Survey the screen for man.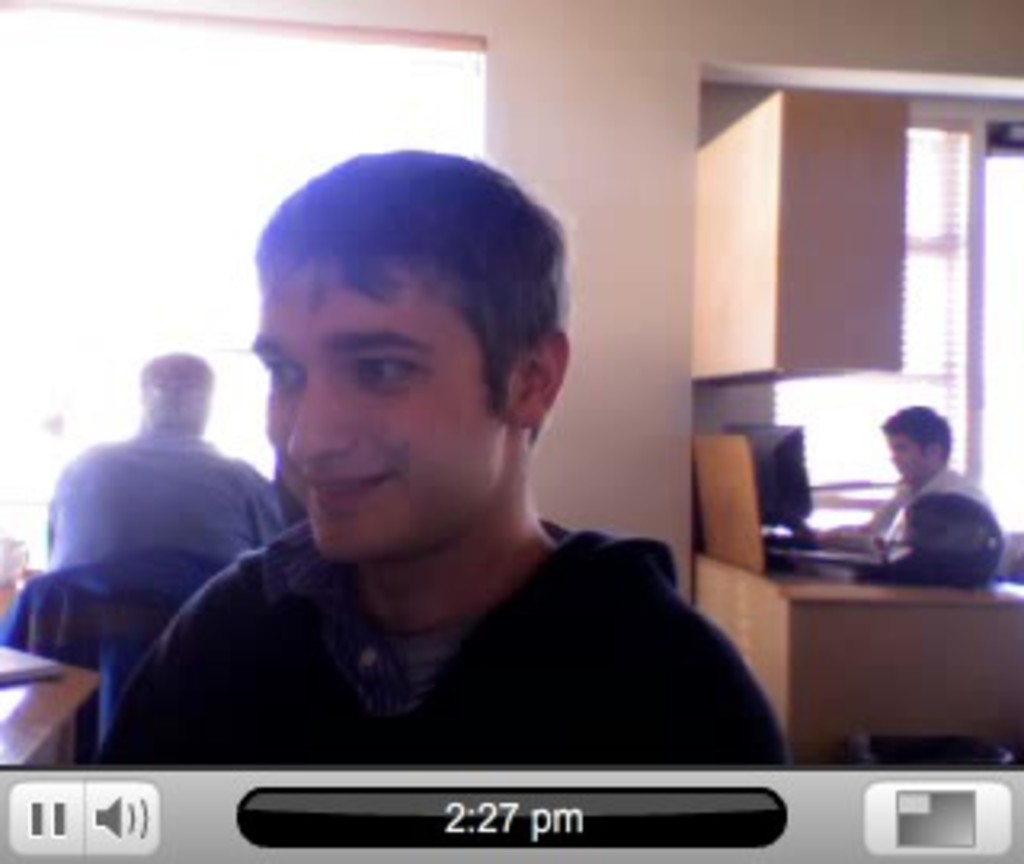
Survey found: detection(74, 154, 787, 781).
